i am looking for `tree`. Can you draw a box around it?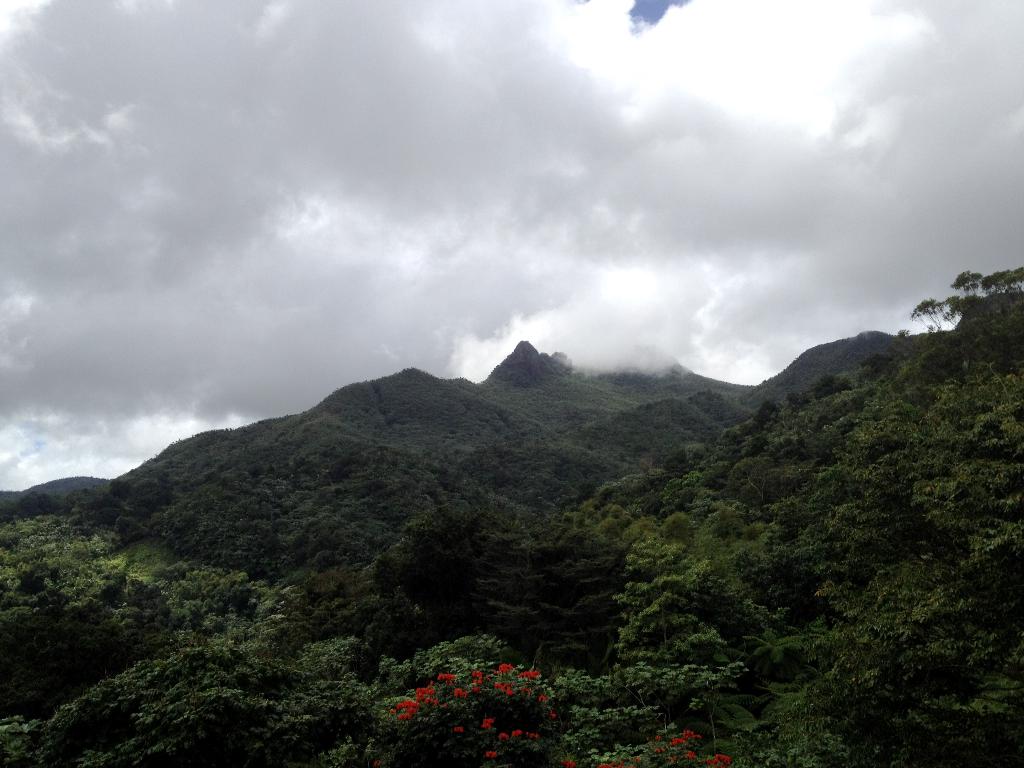
Sure, the bounding box is bbox(753, 403, 781, 436).
